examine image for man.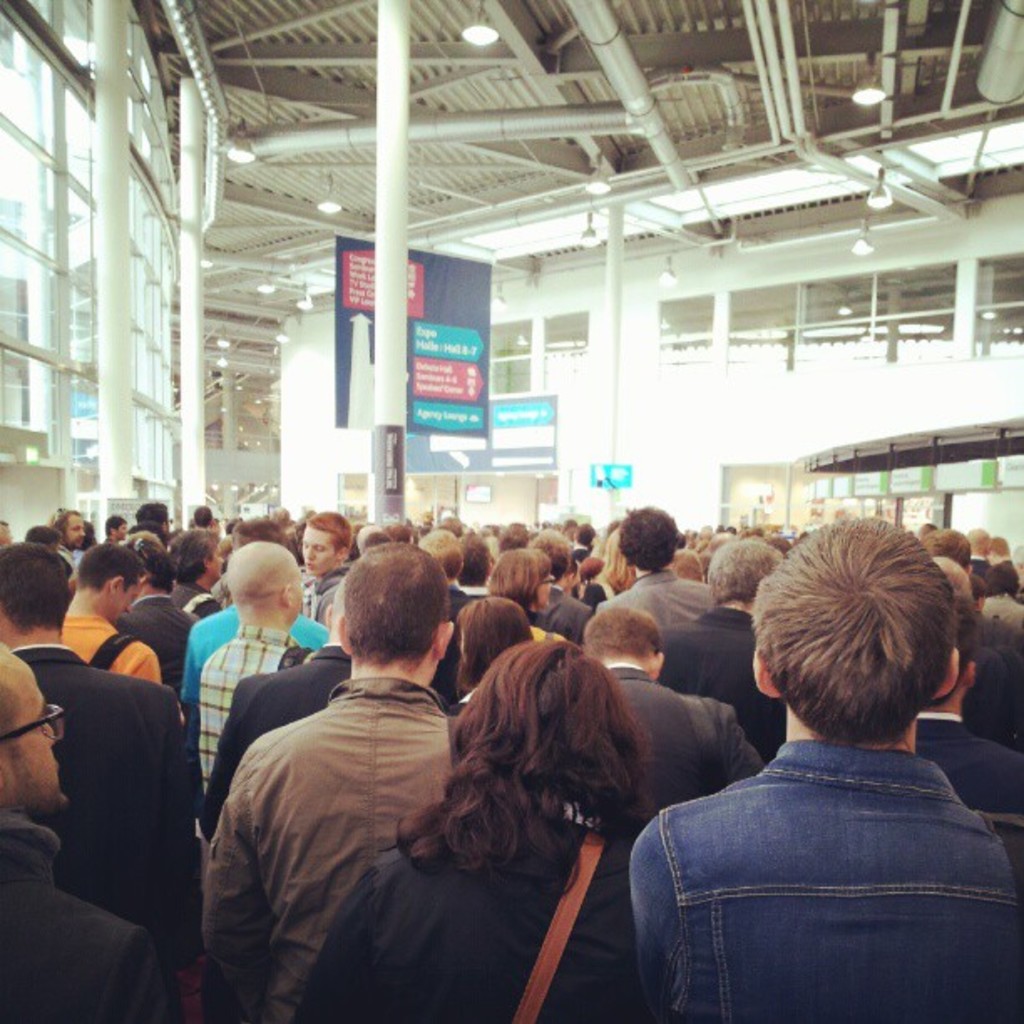
Examination result: <box>621,512,1022,1022</box>.
